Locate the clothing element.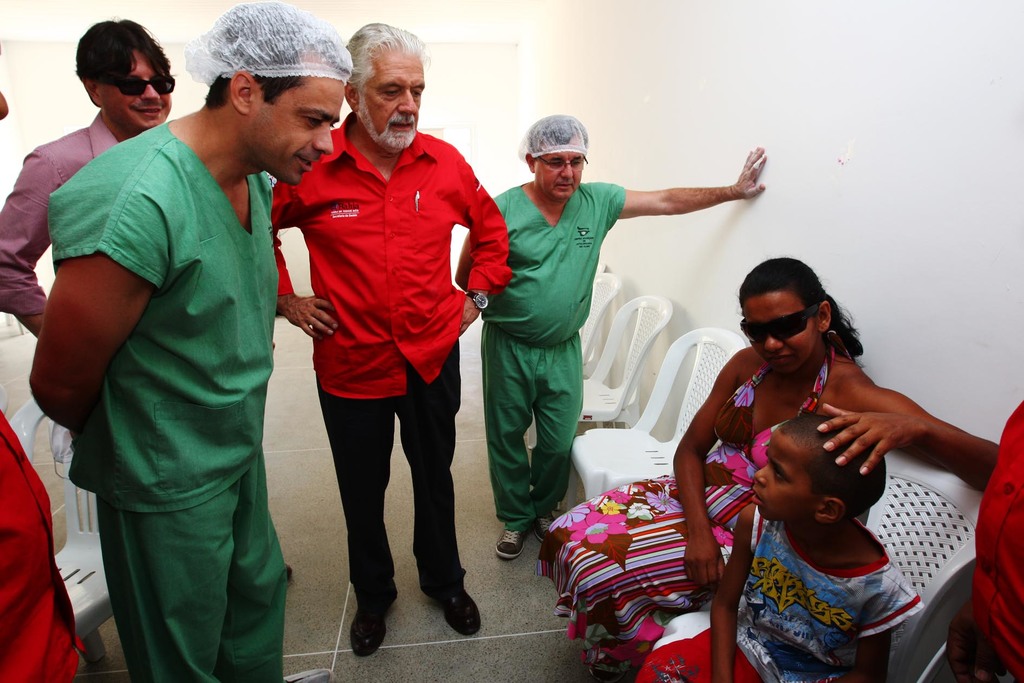
Element bbox: (left=968, top=399, right=1023, bottom=682).
